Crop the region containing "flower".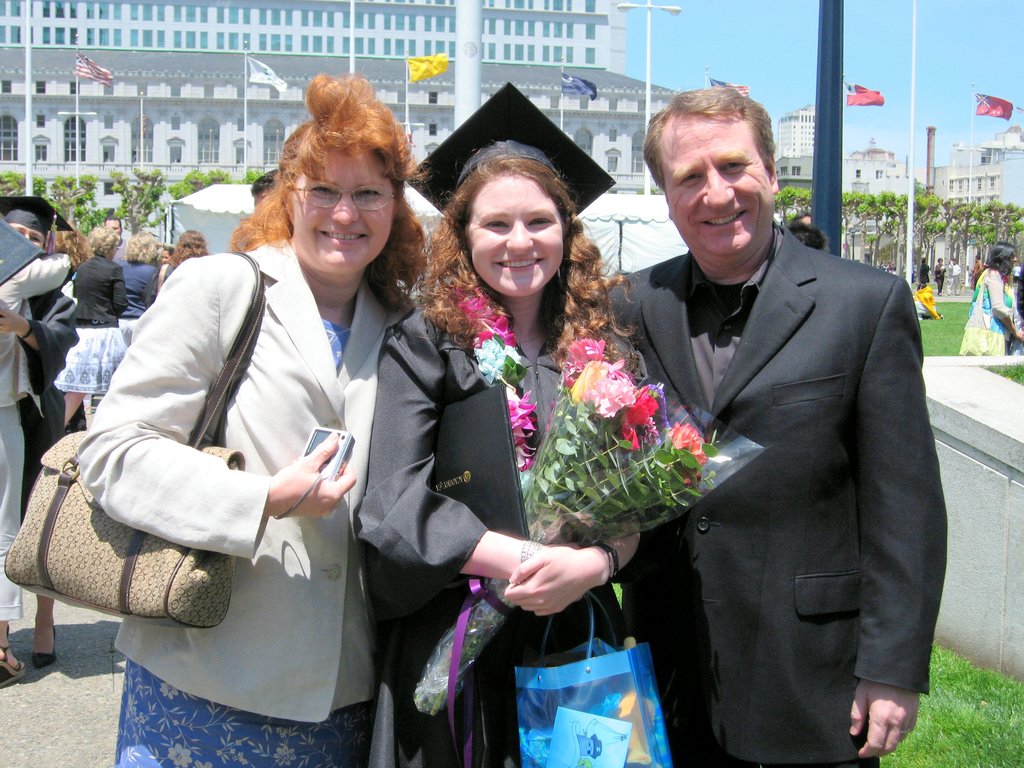
Crop region: BBox(662, 416, 704, 487).
